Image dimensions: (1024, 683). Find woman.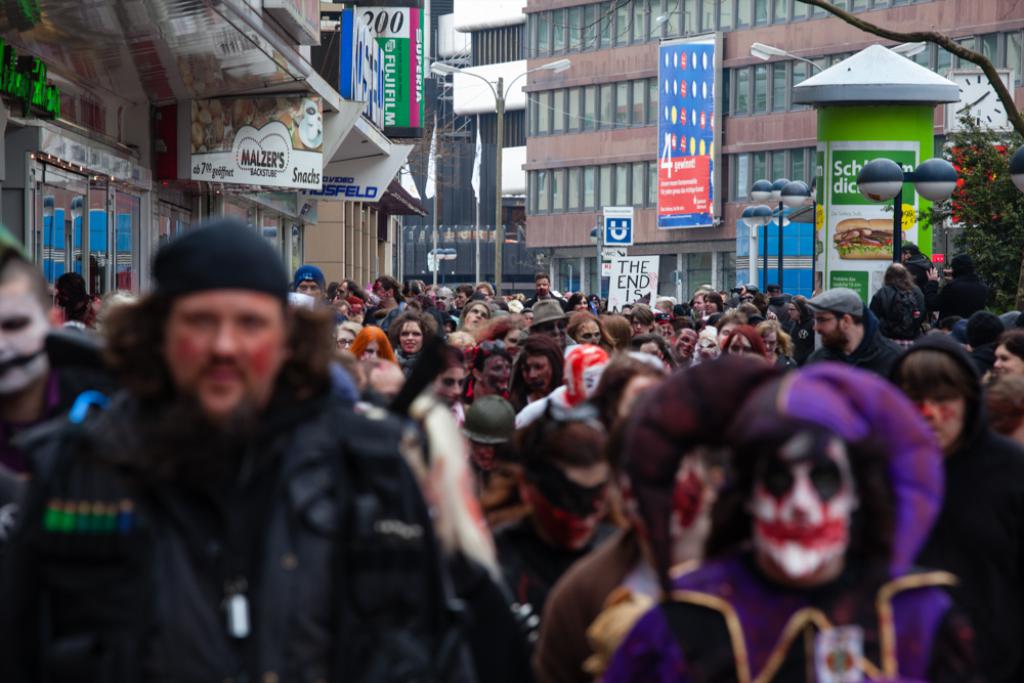
region(336, 318, 395, 371).
